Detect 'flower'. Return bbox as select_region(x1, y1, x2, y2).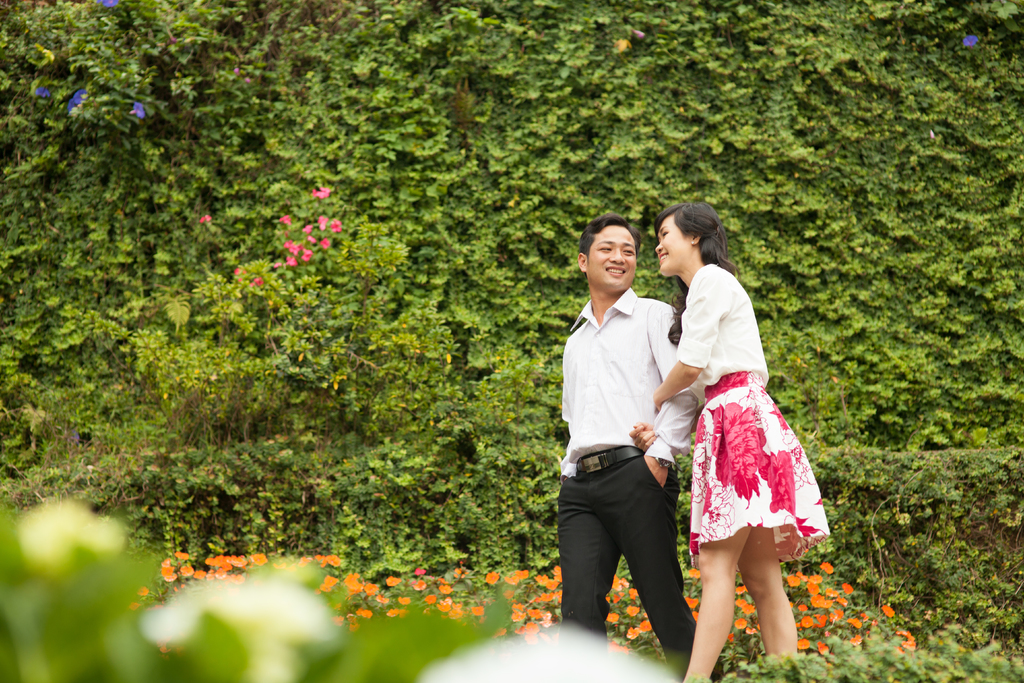
select_region(488, 568, 494, 586).
